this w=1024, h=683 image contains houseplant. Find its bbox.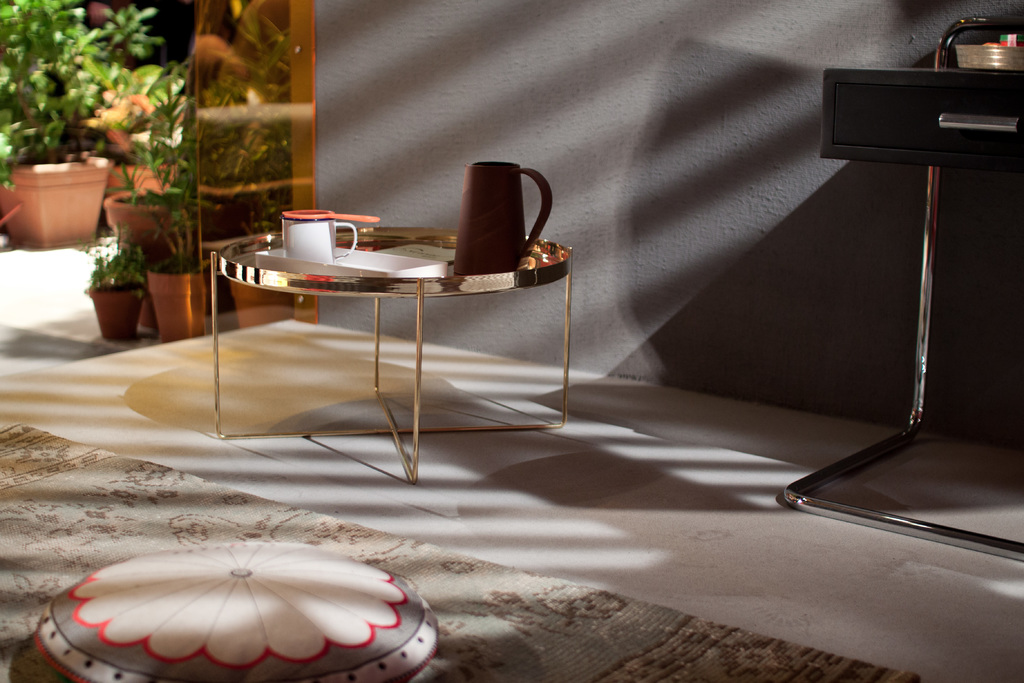
left=0, top=0, right=156, bottom=255.
